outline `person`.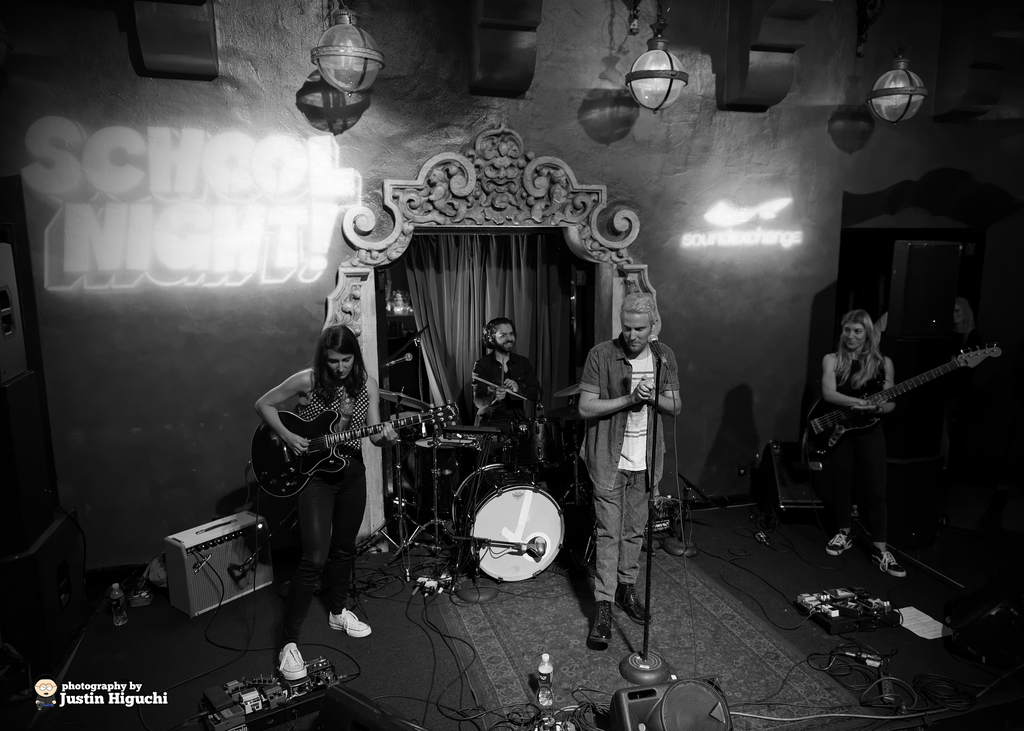
Outline: {"x1": 820, "y1": 311, "x2": 908, "y2": 580}.
